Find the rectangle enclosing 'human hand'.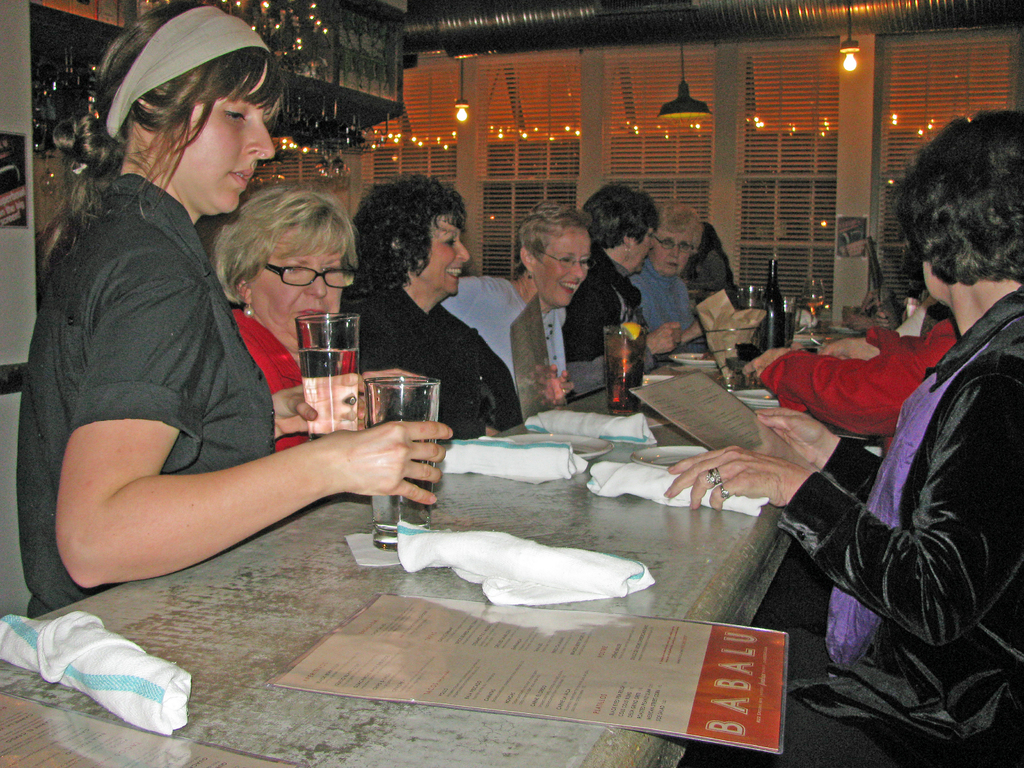
bbox(690, 319, 706, 337).
